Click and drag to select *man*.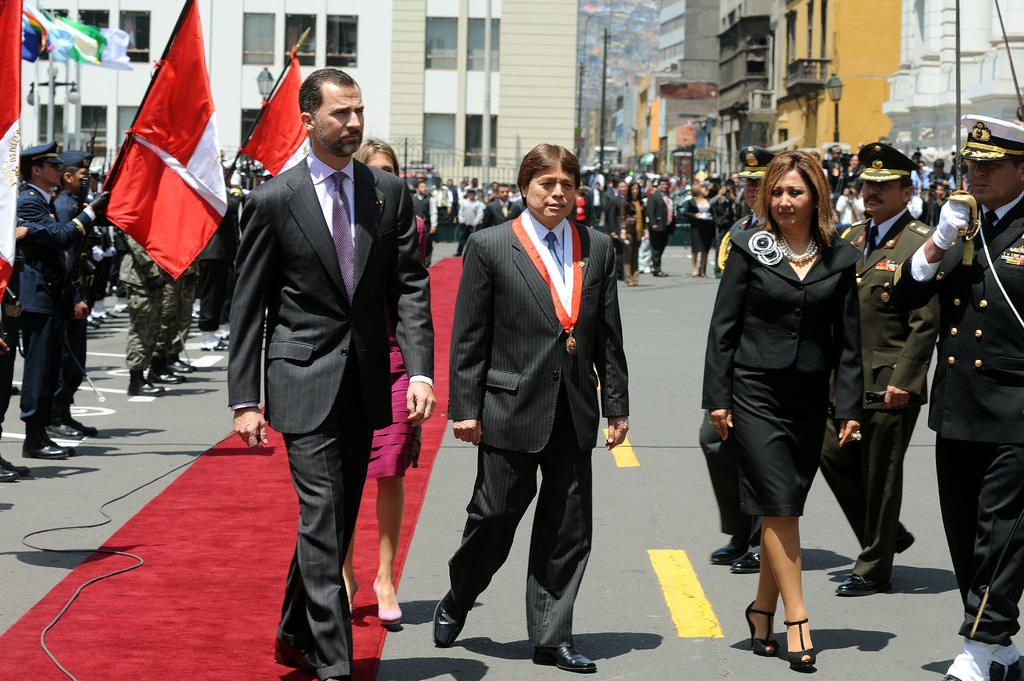
Selection: 16:141:109:458.
